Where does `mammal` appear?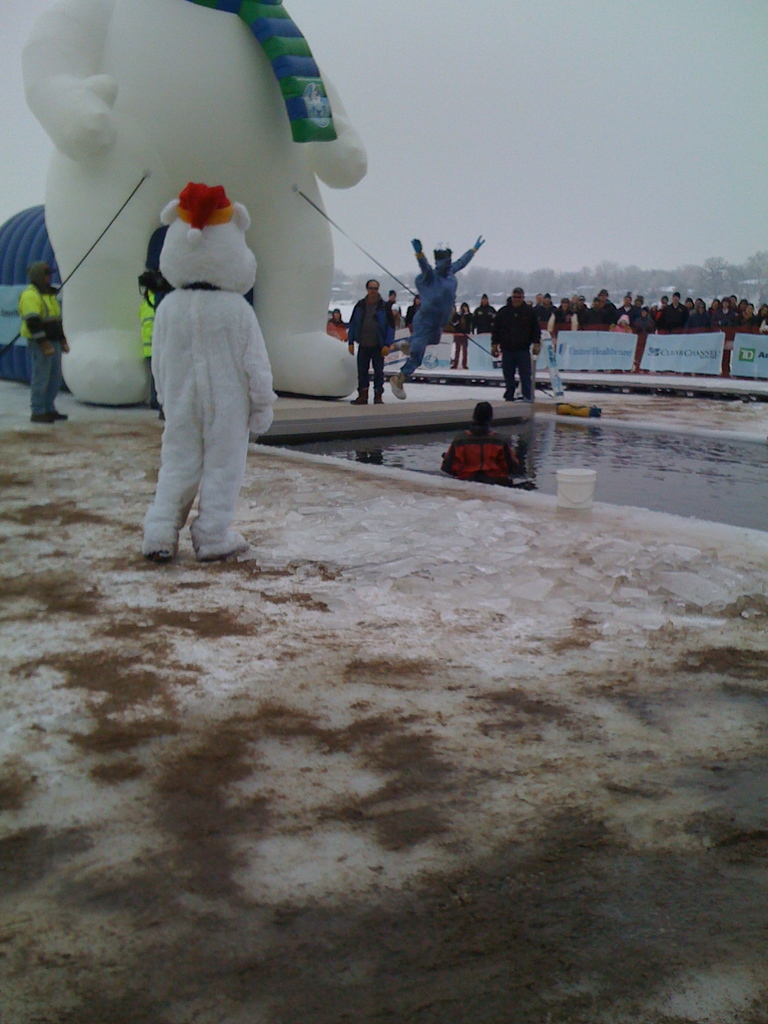
Appears at <box>346,279,398,407</box>.
